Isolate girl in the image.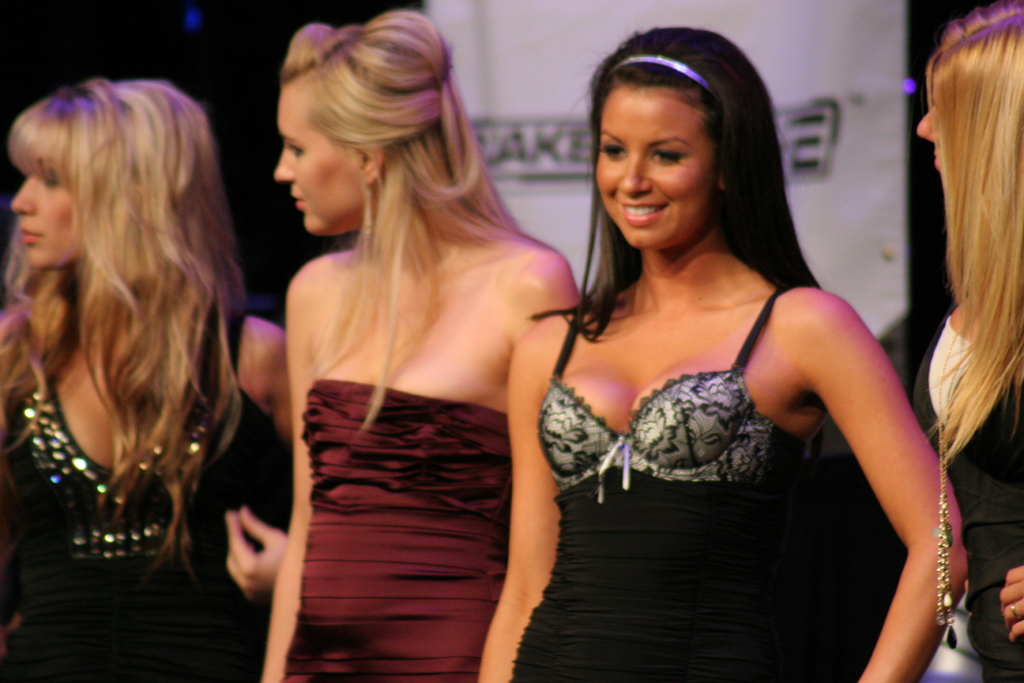
Isolated region: (left=3, top=80, right=289, bottom=682).
